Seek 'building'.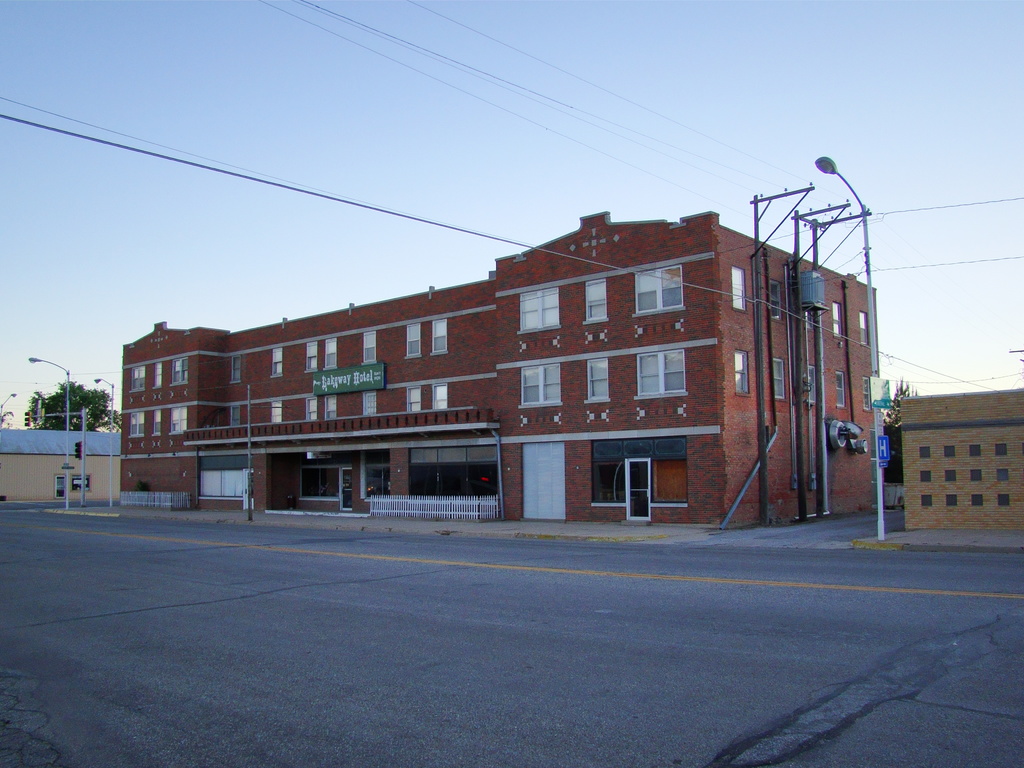
(117,209,877,525).
